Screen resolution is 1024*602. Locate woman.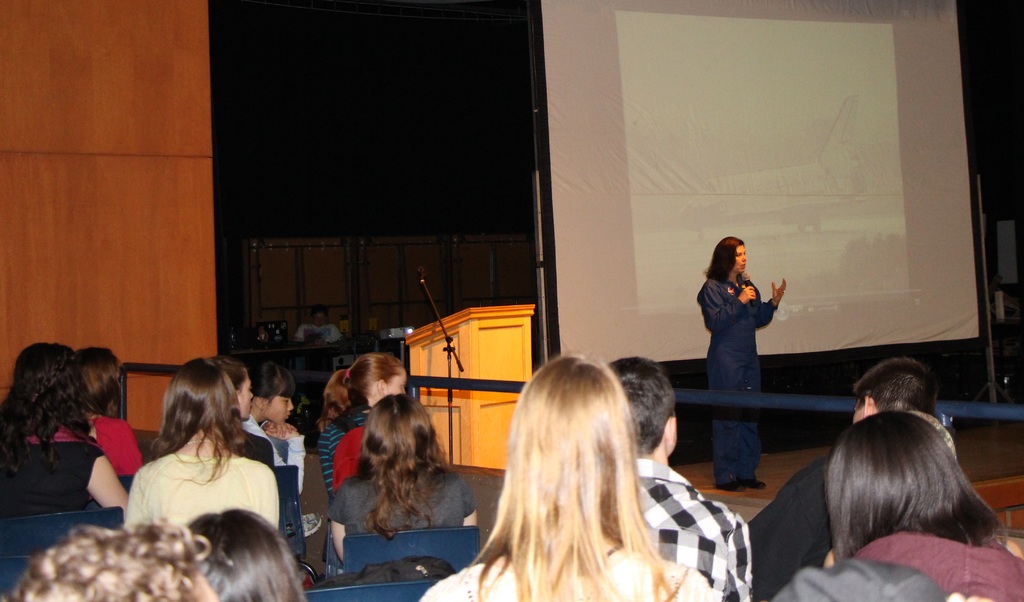
[73, 346, 148, 484].
